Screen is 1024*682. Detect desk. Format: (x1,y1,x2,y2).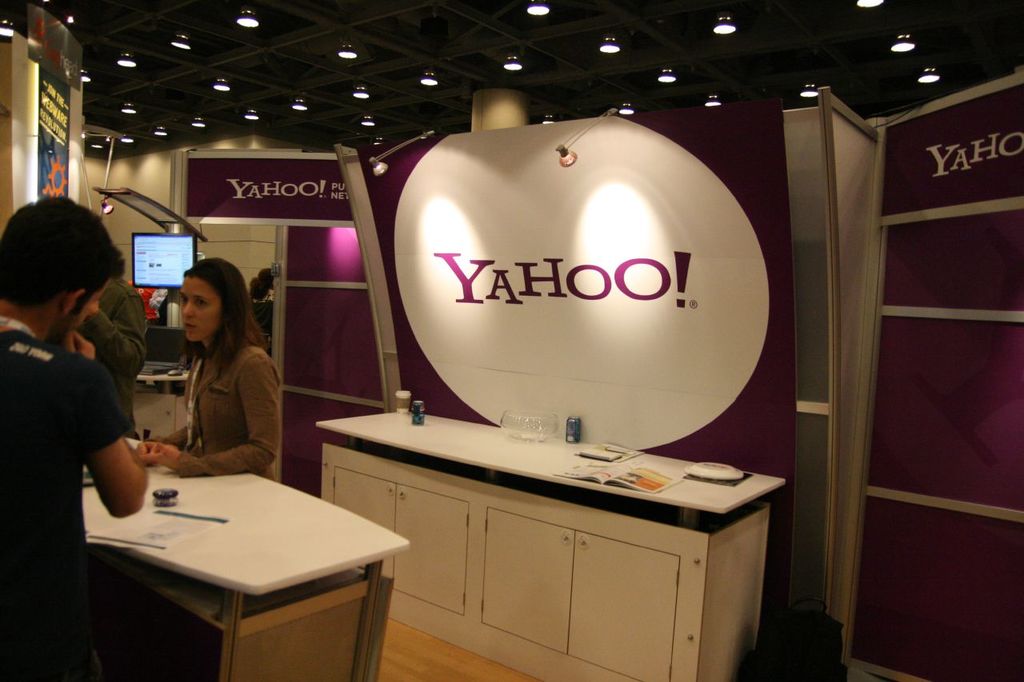
(78,433,402,677).
